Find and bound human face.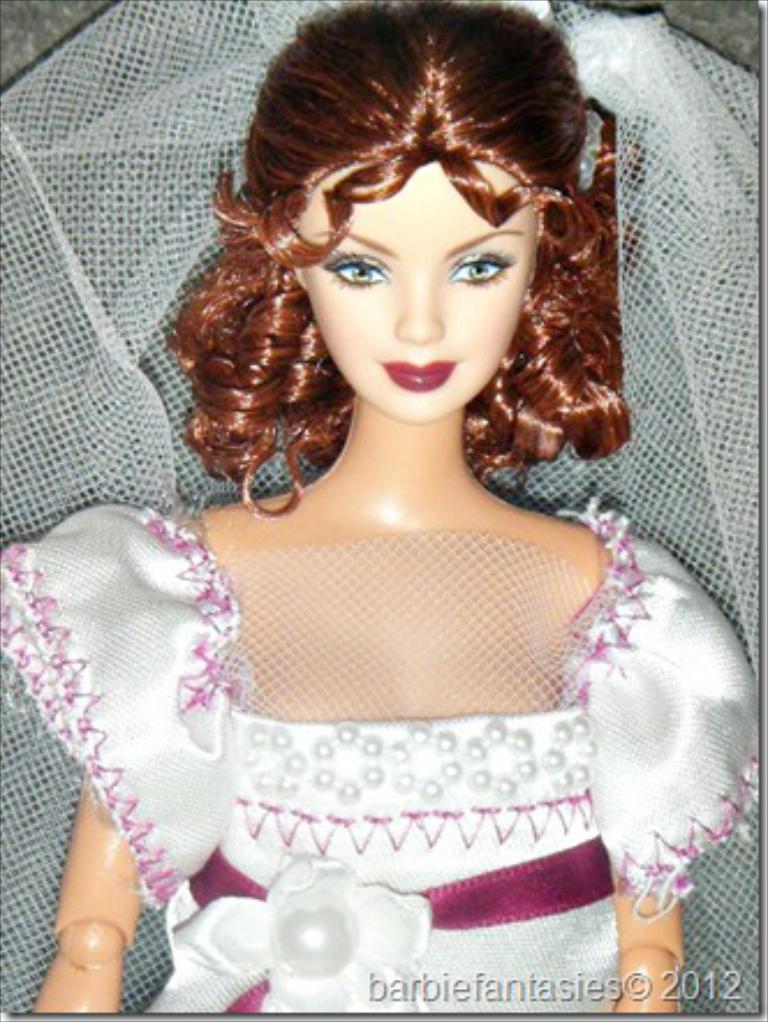
Bound: bbox=[317, 164, 532, 430].
